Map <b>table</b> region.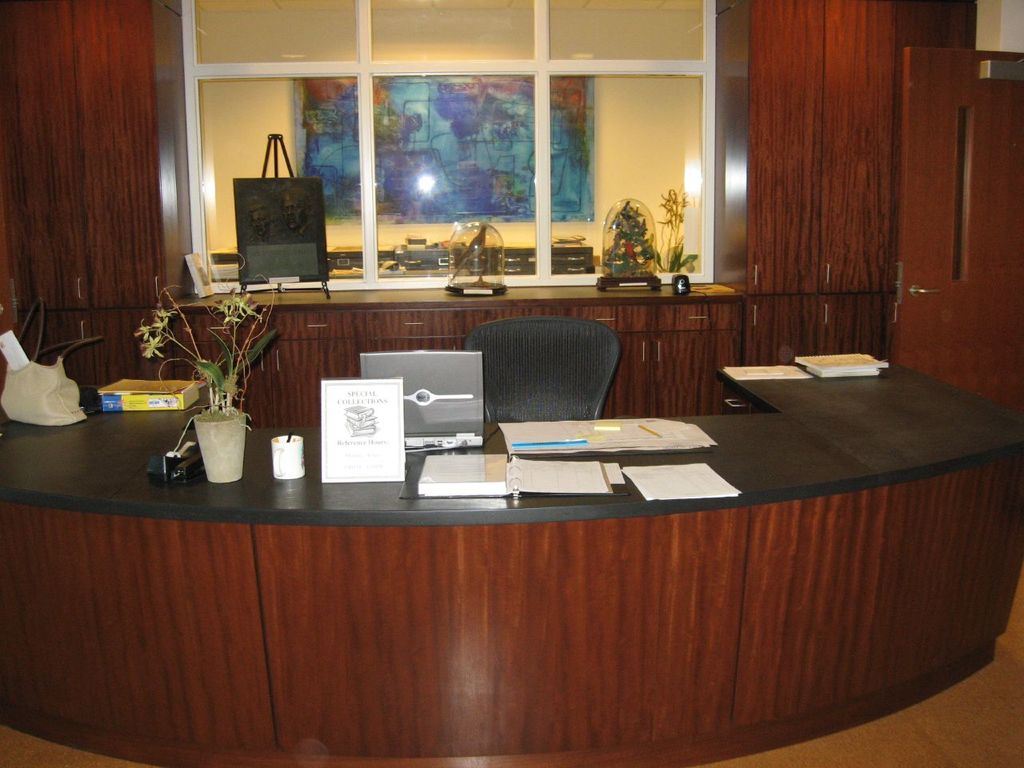
Mapped to select_region(0, 378, 1023, 767).
